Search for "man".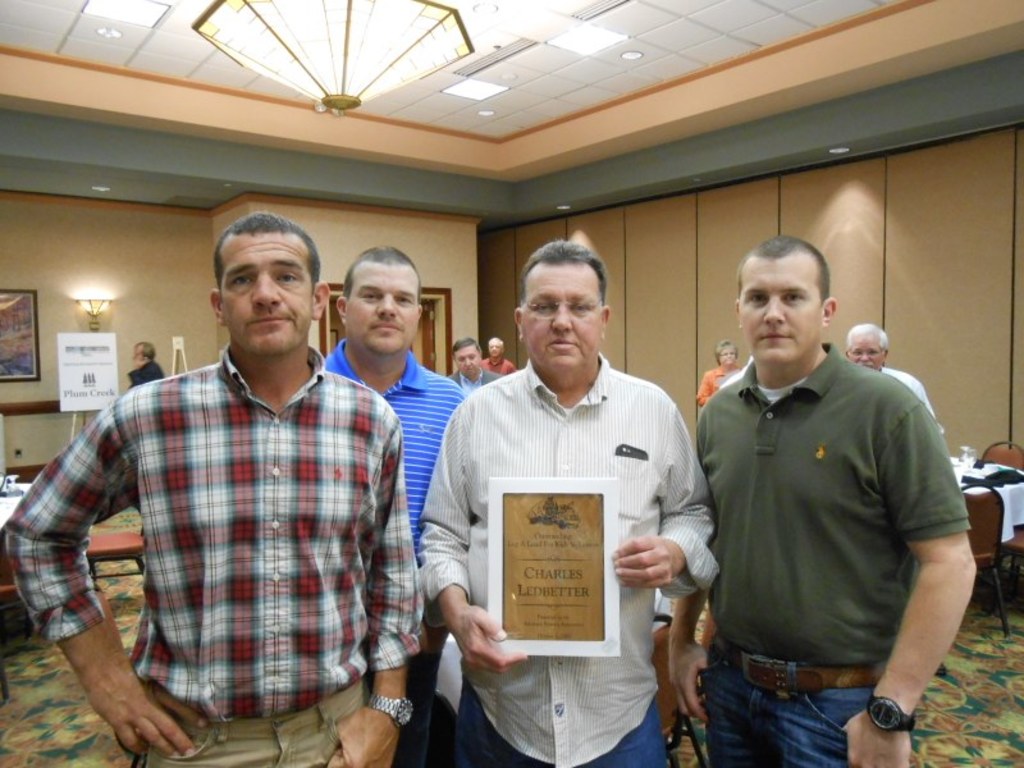
Found at detection(319, 243, 468, 535).
